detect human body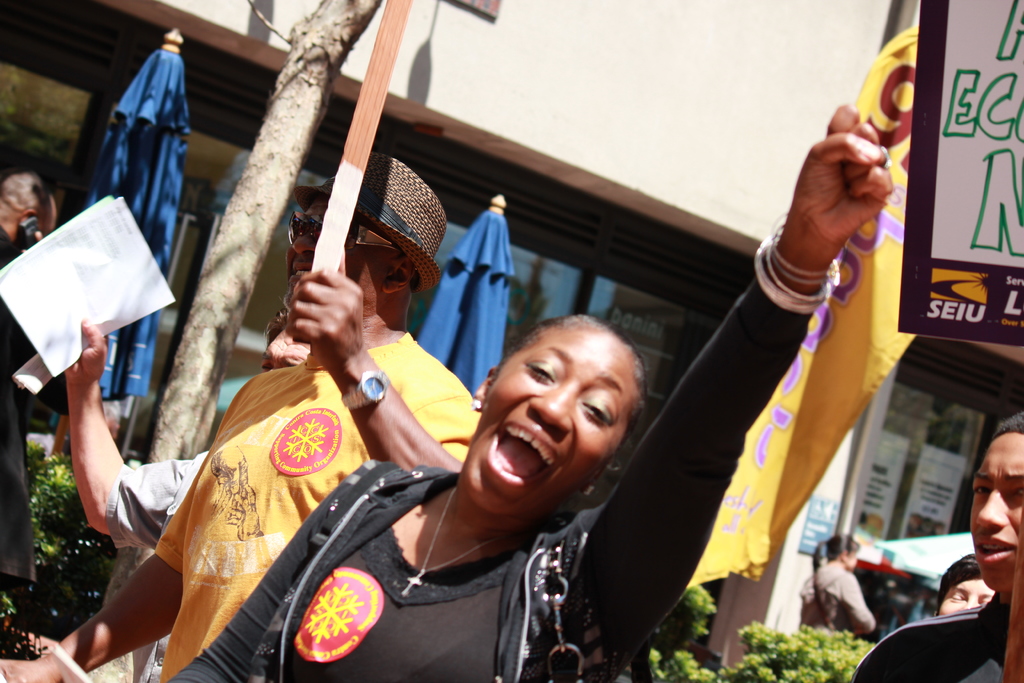
793, 557, 877, 636
